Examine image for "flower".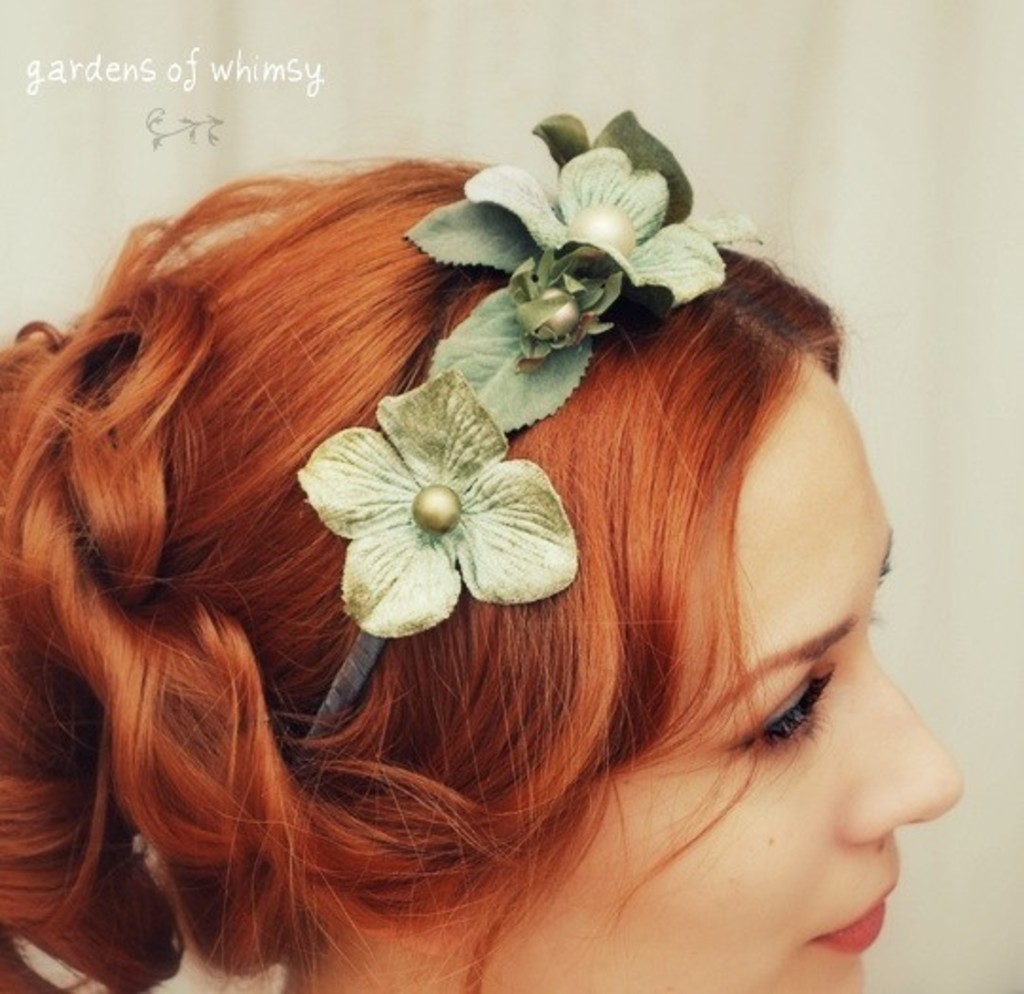
Examination result: <bbox>527, 102, 759, 248</bbox>.
